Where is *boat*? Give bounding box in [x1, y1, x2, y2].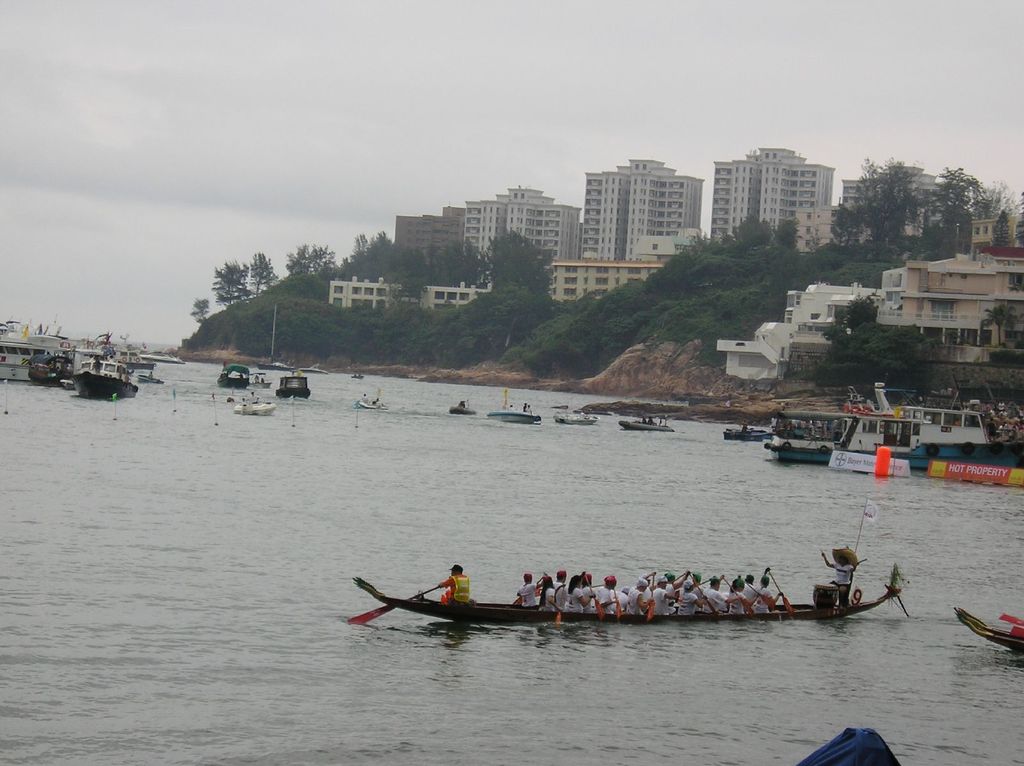
[234, 396, 276, 416].
